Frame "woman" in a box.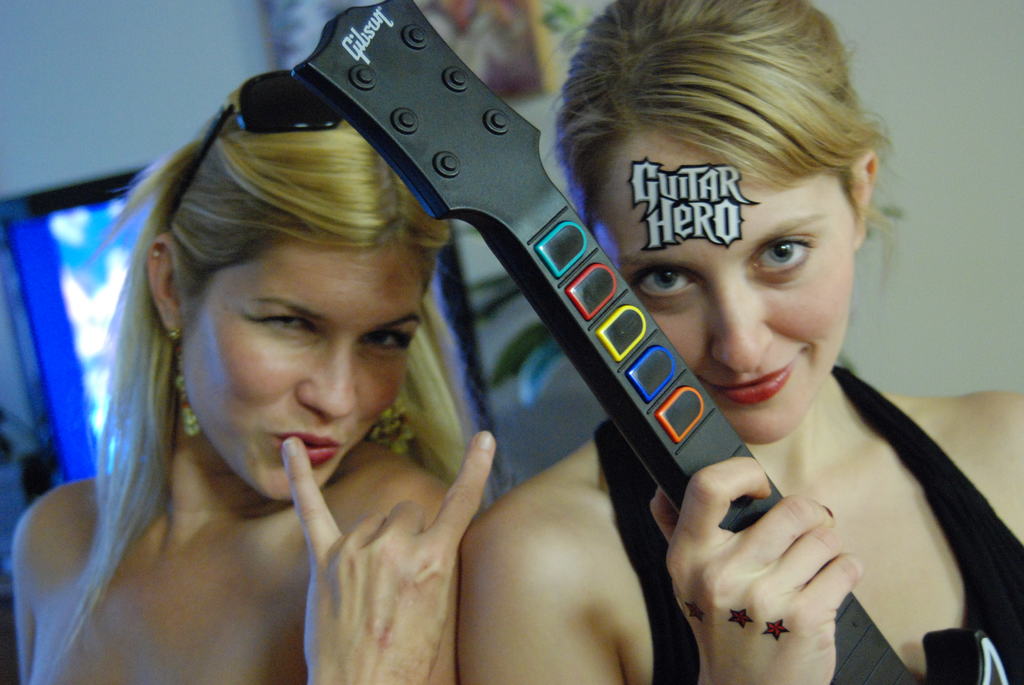
BBox(13, 98, 504, 684).
